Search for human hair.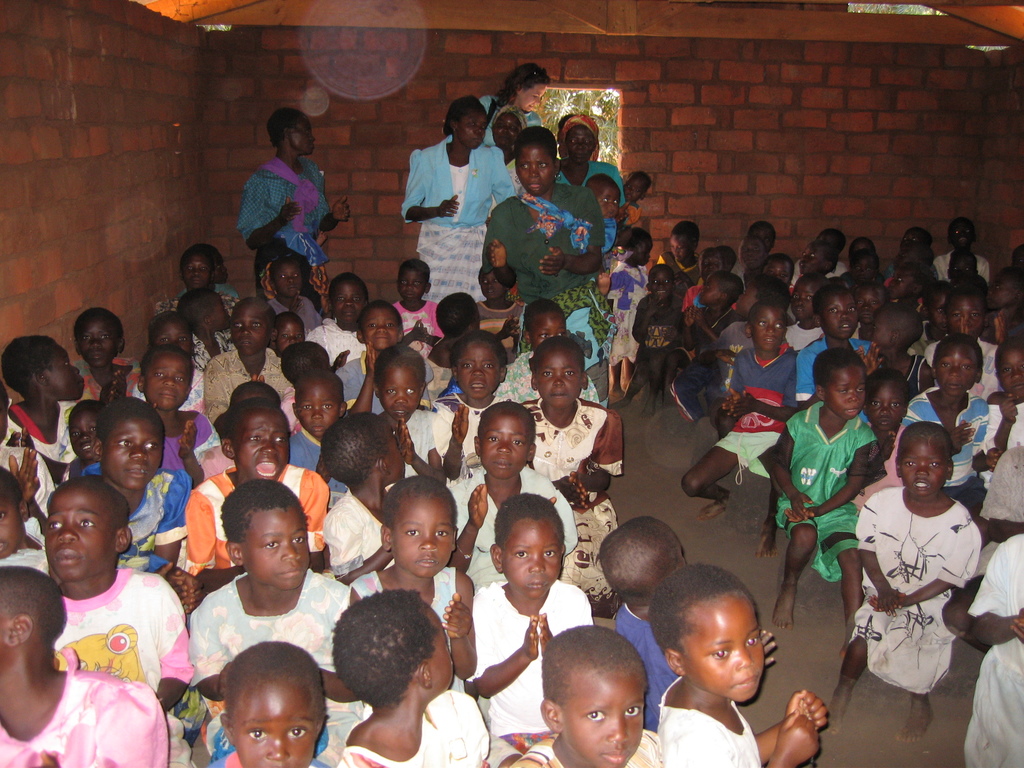
Found at 625,226,652,267.
